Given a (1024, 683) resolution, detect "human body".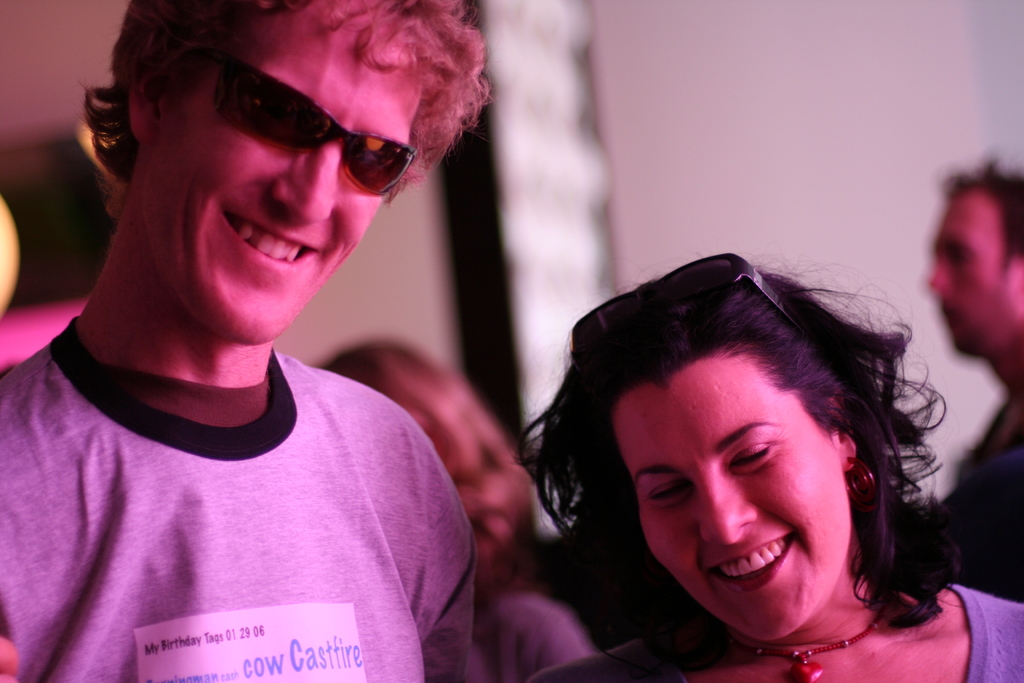
(926,164,1020,597).
